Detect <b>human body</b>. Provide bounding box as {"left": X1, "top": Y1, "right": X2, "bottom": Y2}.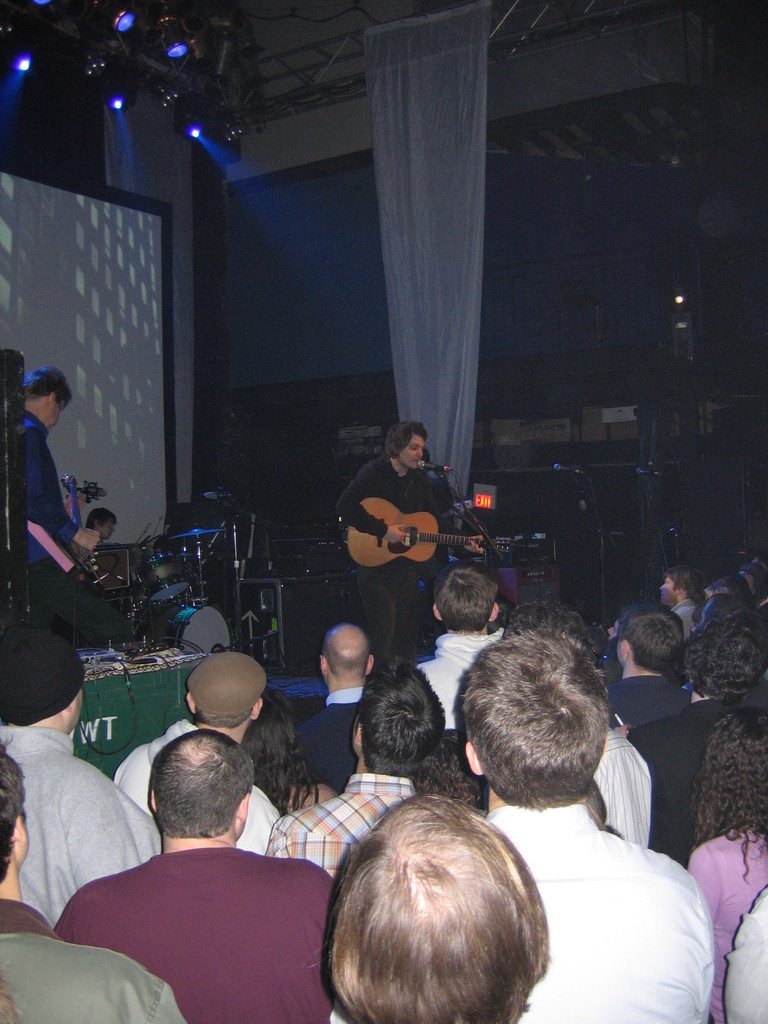
{"left": 675, "top": 701, "right": 767, "bottom": 1018}.
